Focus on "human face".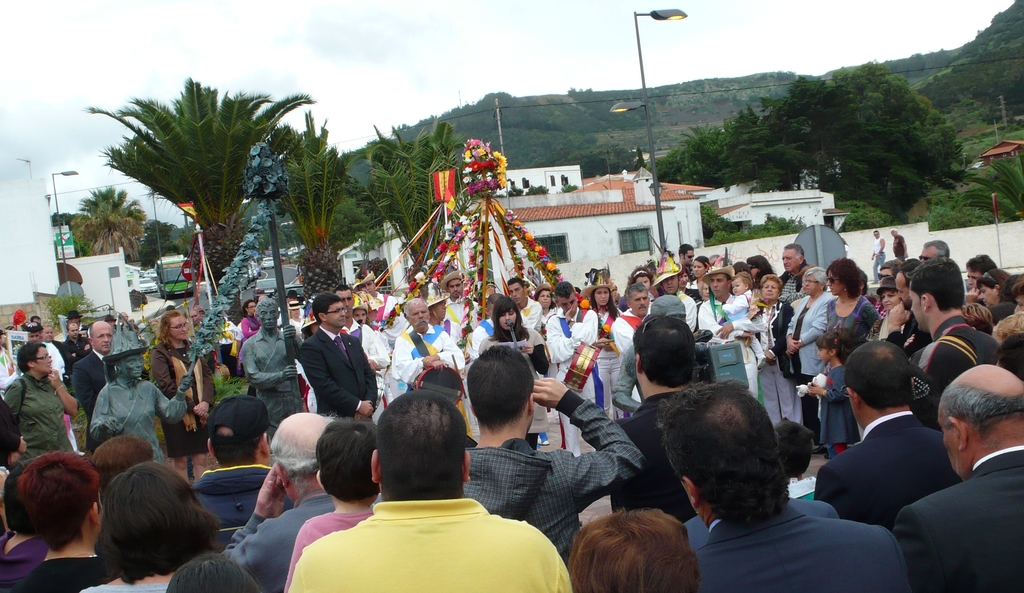
Focused at left=325, top=304, right=346, bottom=326.
